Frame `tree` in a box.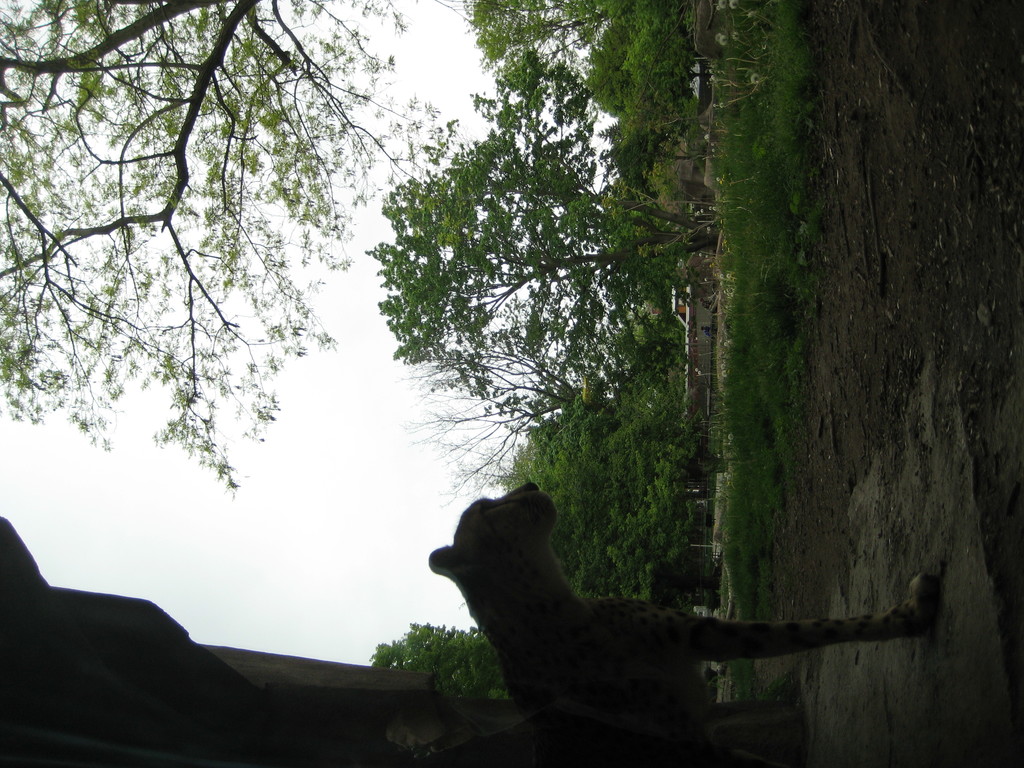
bbox(0, 0, 405, 495).
